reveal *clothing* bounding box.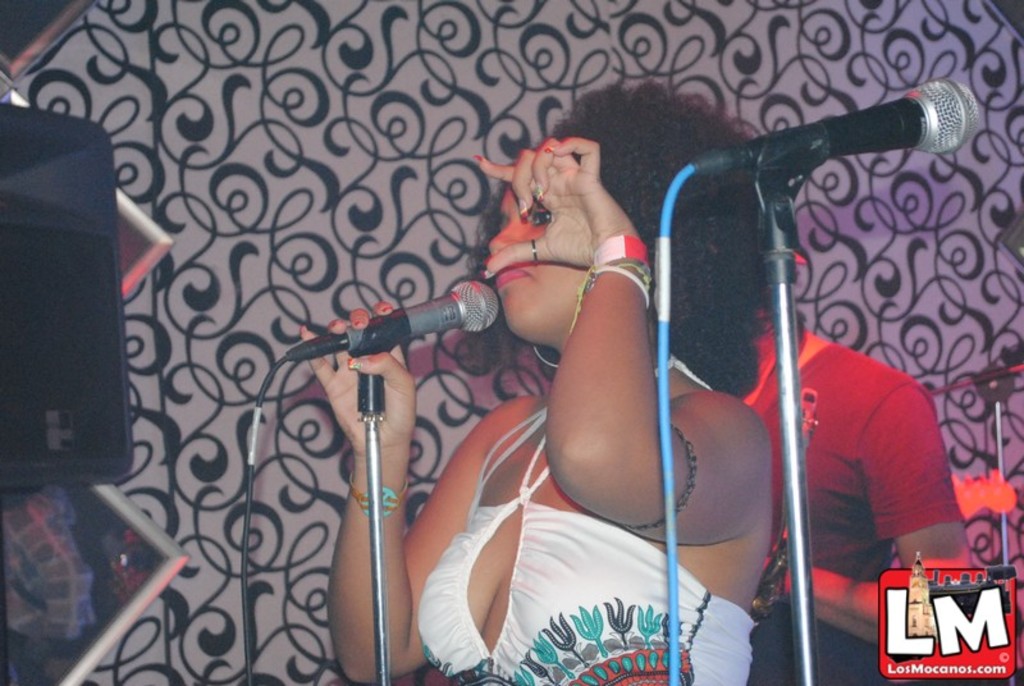
Revealed: x1=332 y1=78 x2=774 y2=685.
